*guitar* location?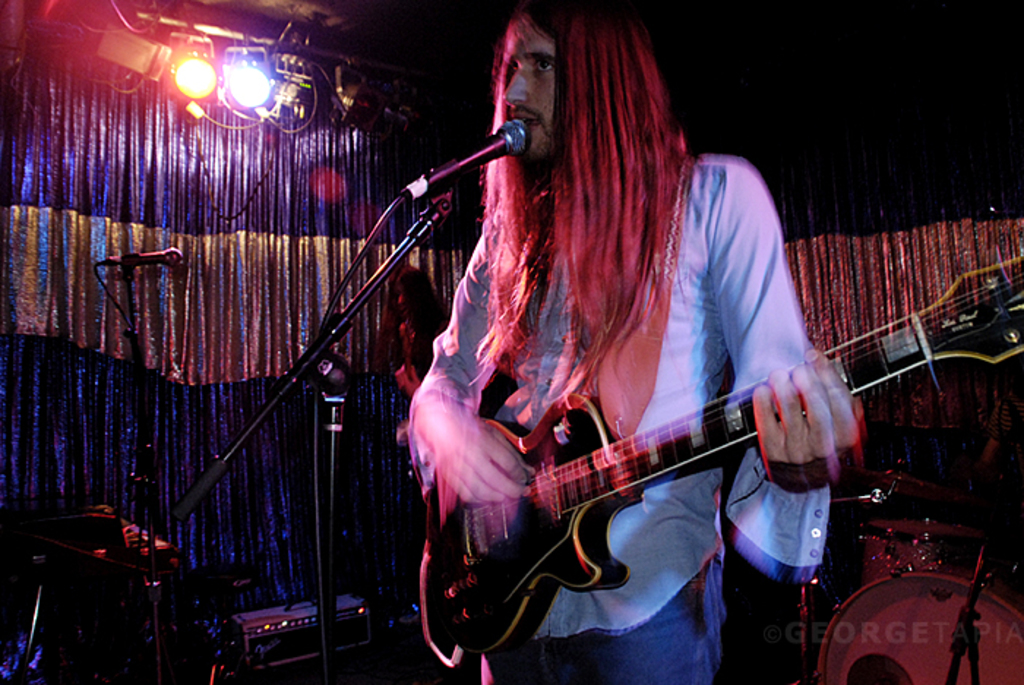
left=418, top=258, right=1023, bottom=670
